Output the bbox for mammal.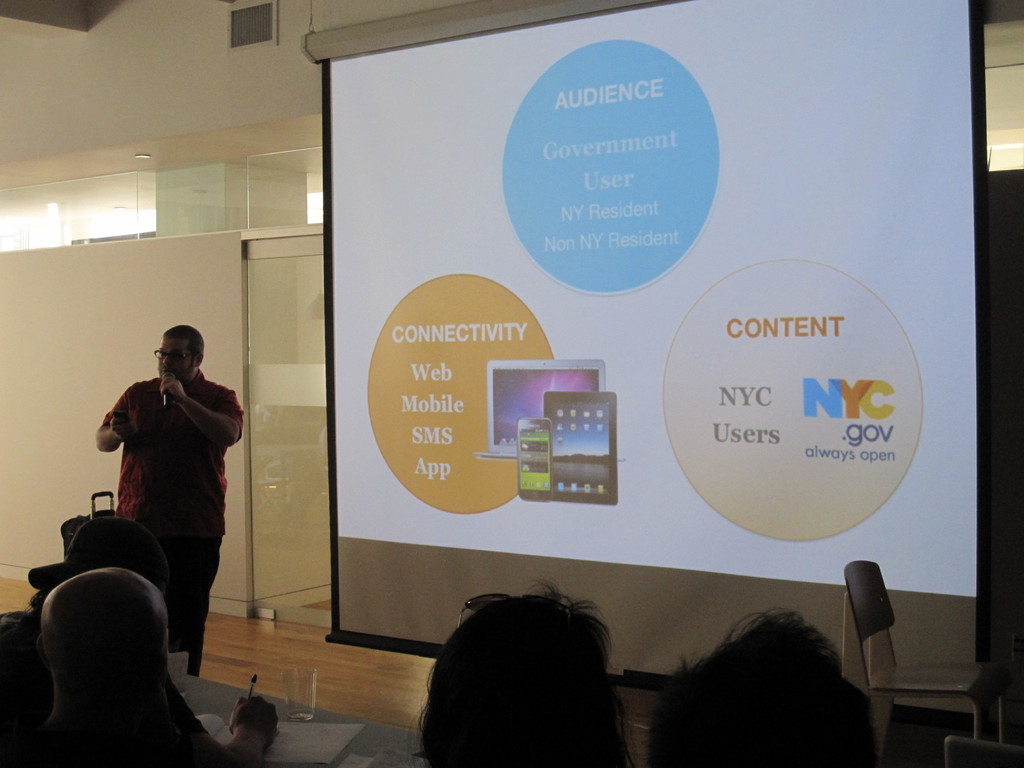
(left=403, top=575, right=632, bottom=767).
